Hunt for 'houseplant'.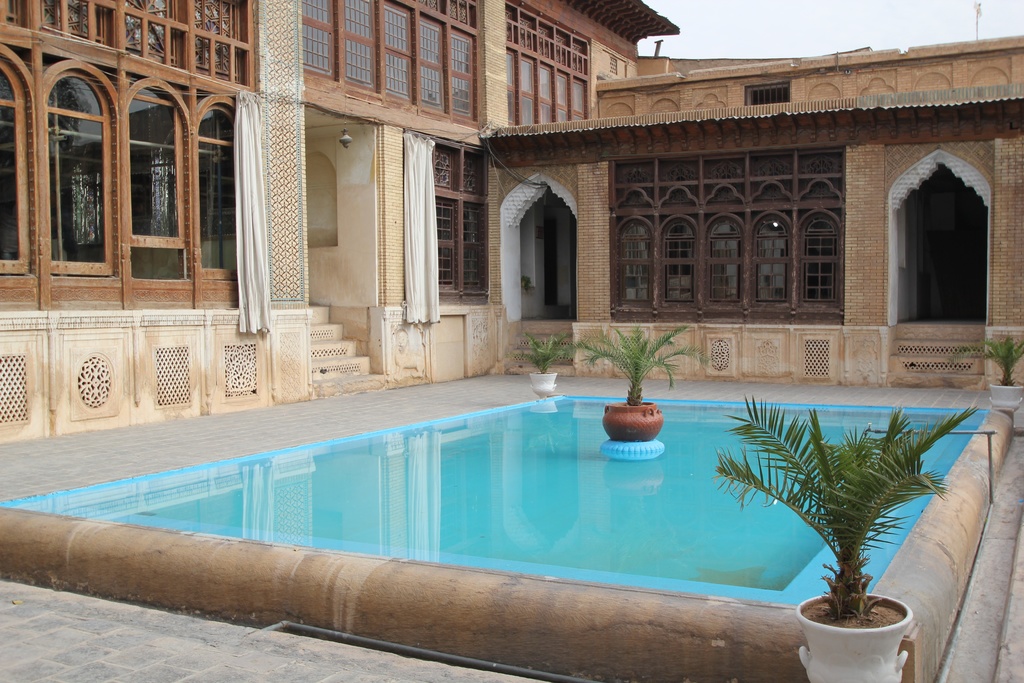
Hunted down at x1=511 y1=331 x2=573 y2=404.
